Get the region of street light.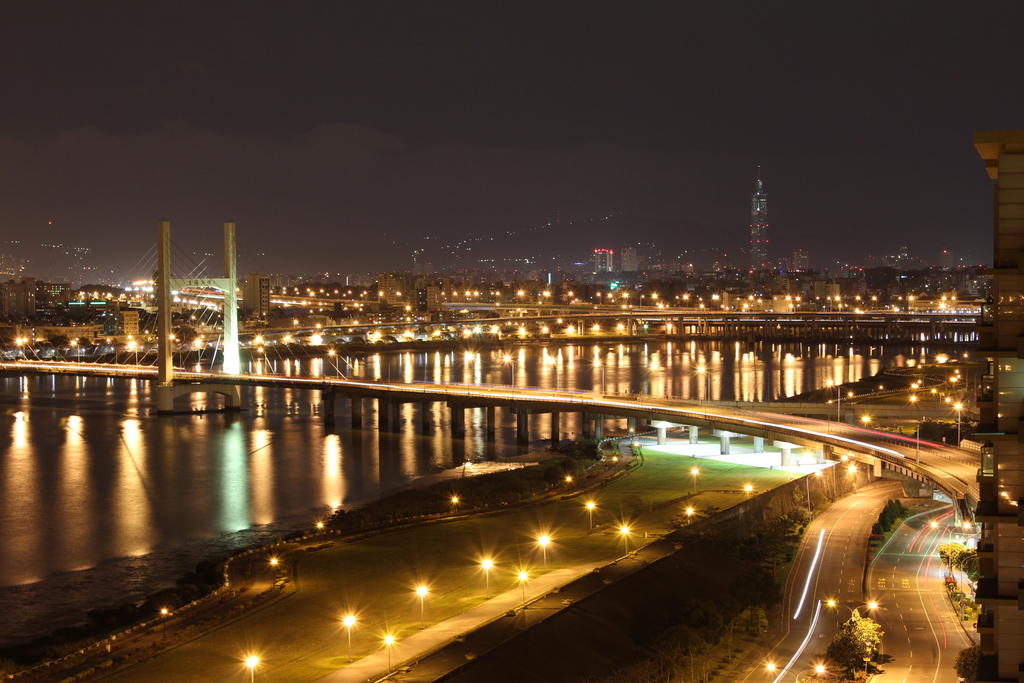
locate(339, 614, 358, 663).
